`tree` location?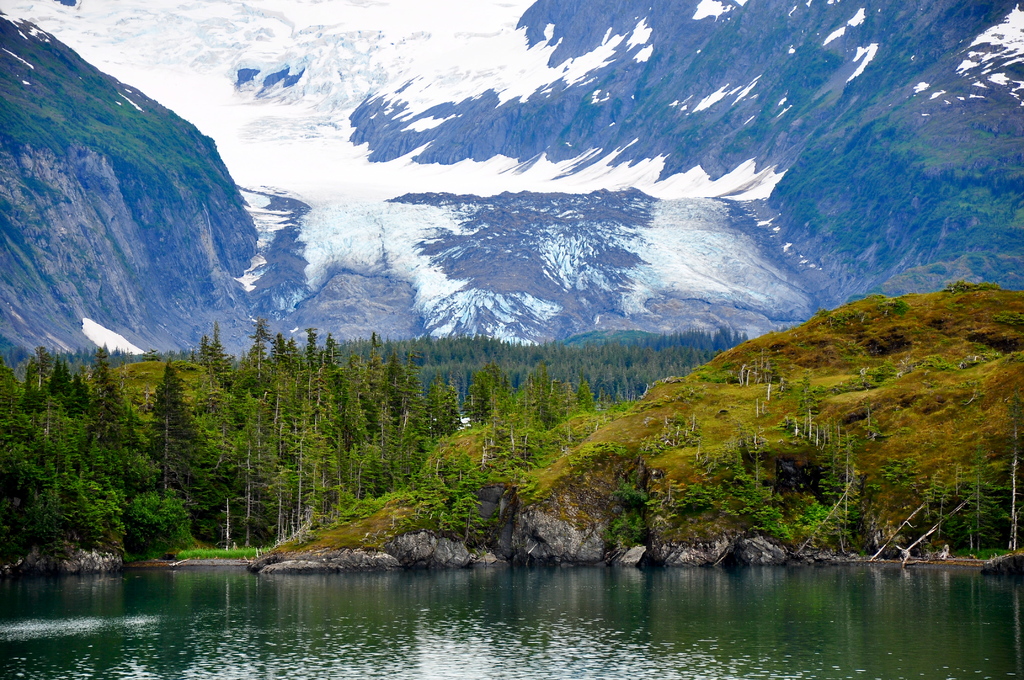
detection(142, 361, 231, 537)
